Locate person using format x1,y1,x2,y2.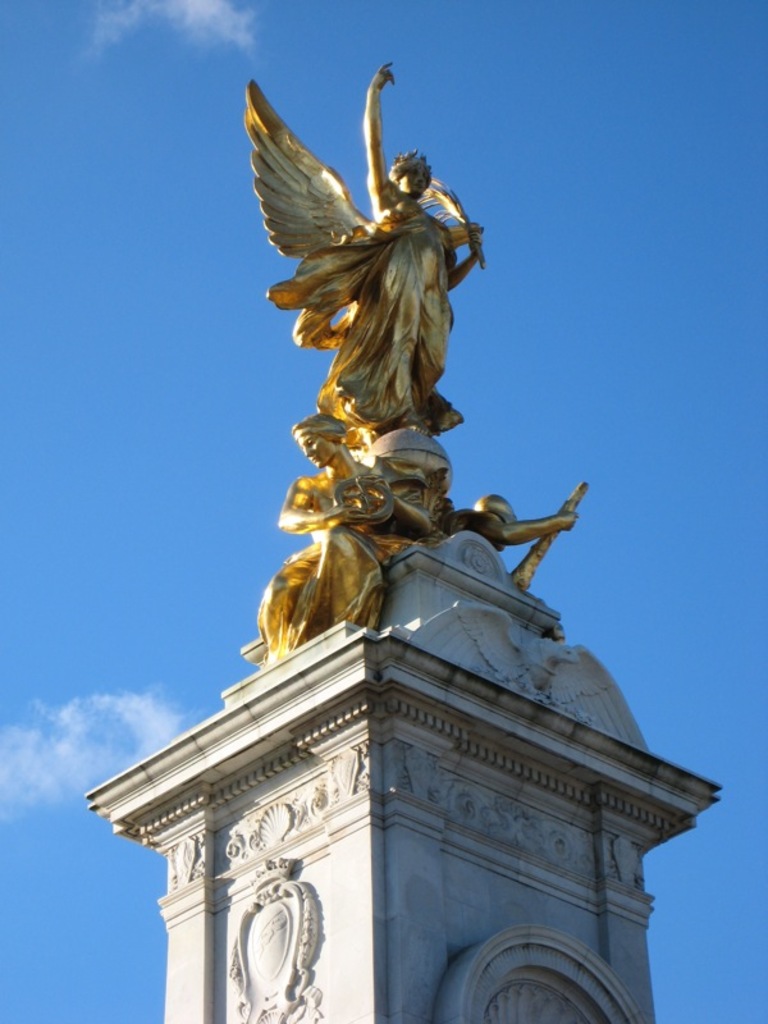
256,10,512,498.
